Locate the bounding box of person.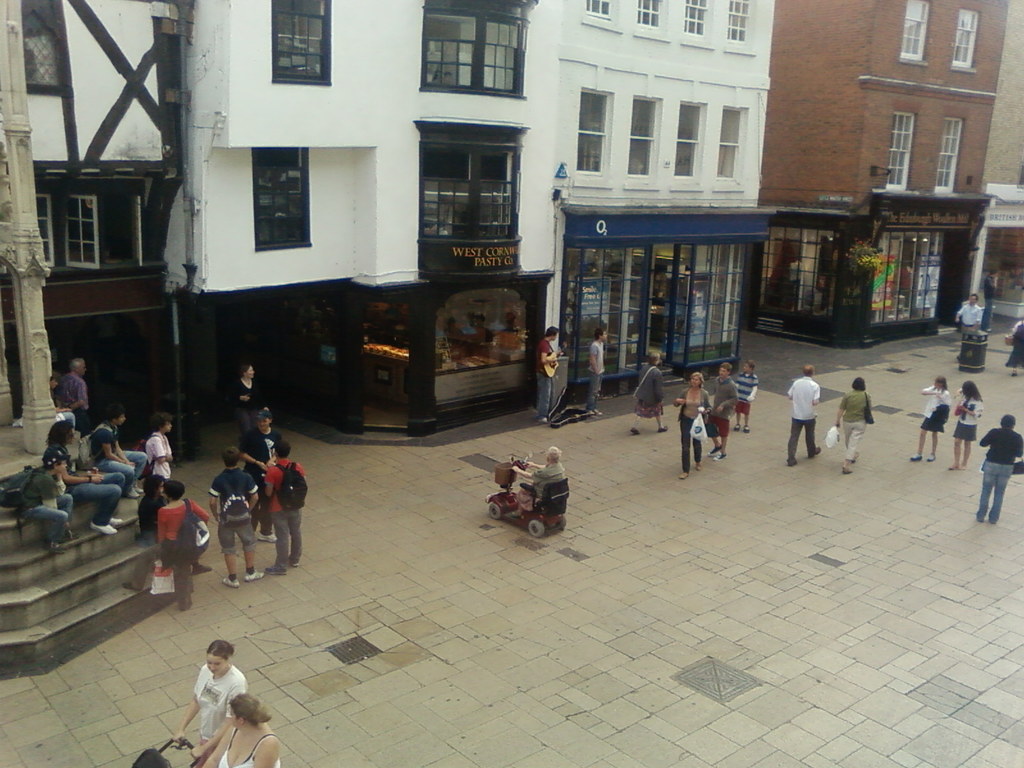
Bounding box: <bbox>835, 376, 868, 462</bbox>.
